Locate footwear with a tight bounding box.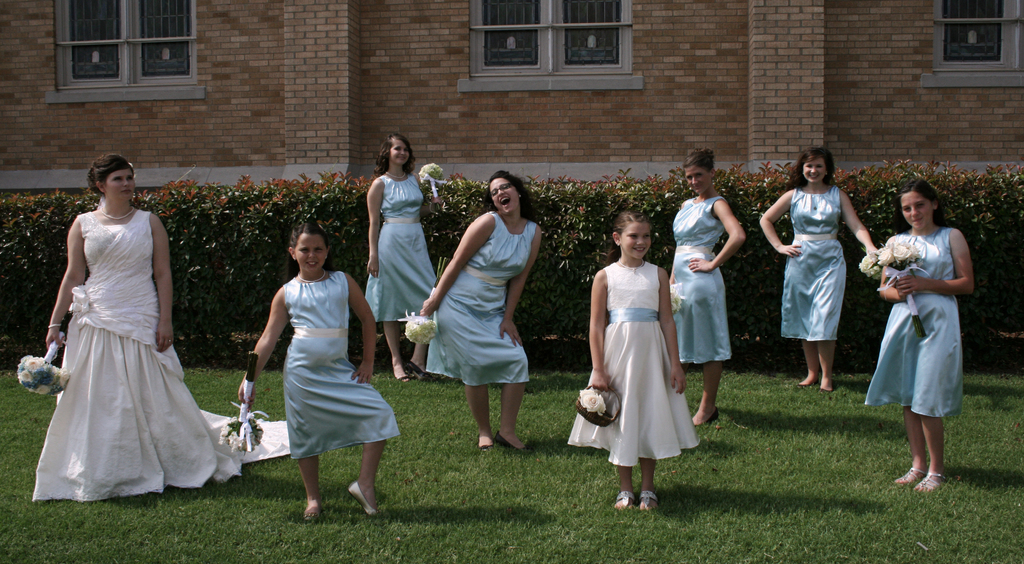
x1=699 y1=407 x2=720 y2=423.
